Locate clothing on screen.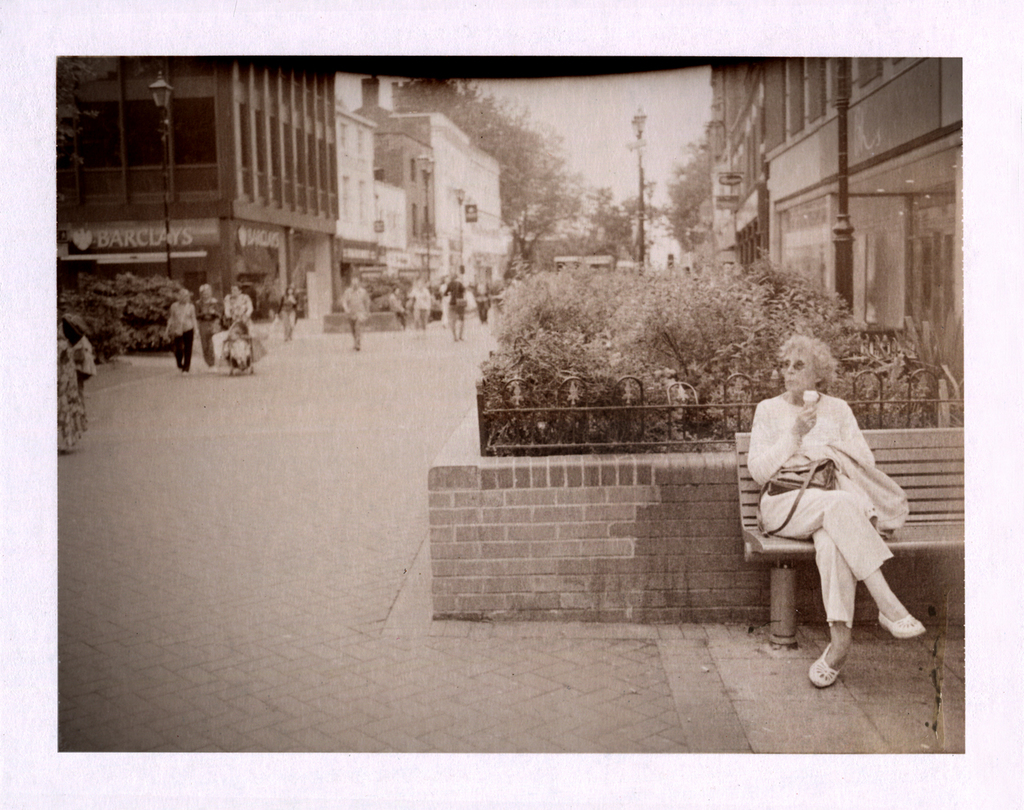
On screen at 747, 400, 901, 621.
